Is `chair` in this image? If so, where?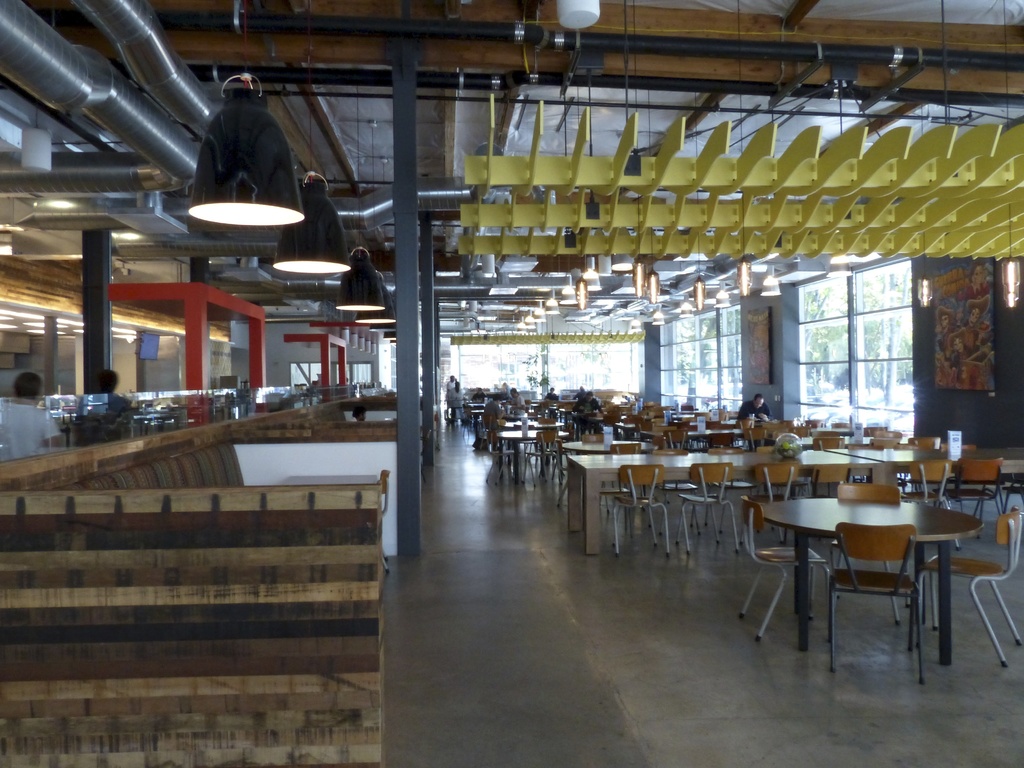
Yes, at 946 454 1011 544.
